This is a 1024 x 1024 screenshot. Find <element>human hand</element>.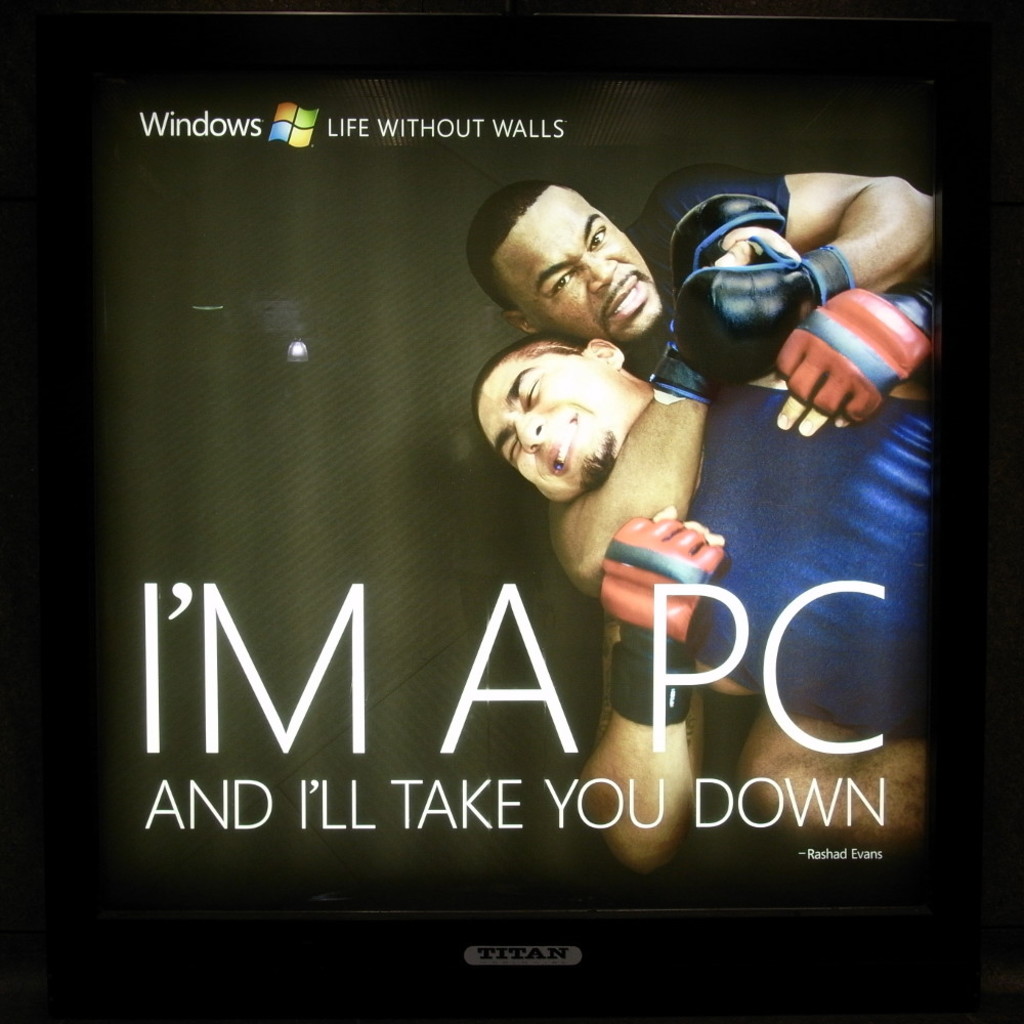
Bounding box: x1=722, y1=222, x2=803, y2=265.
